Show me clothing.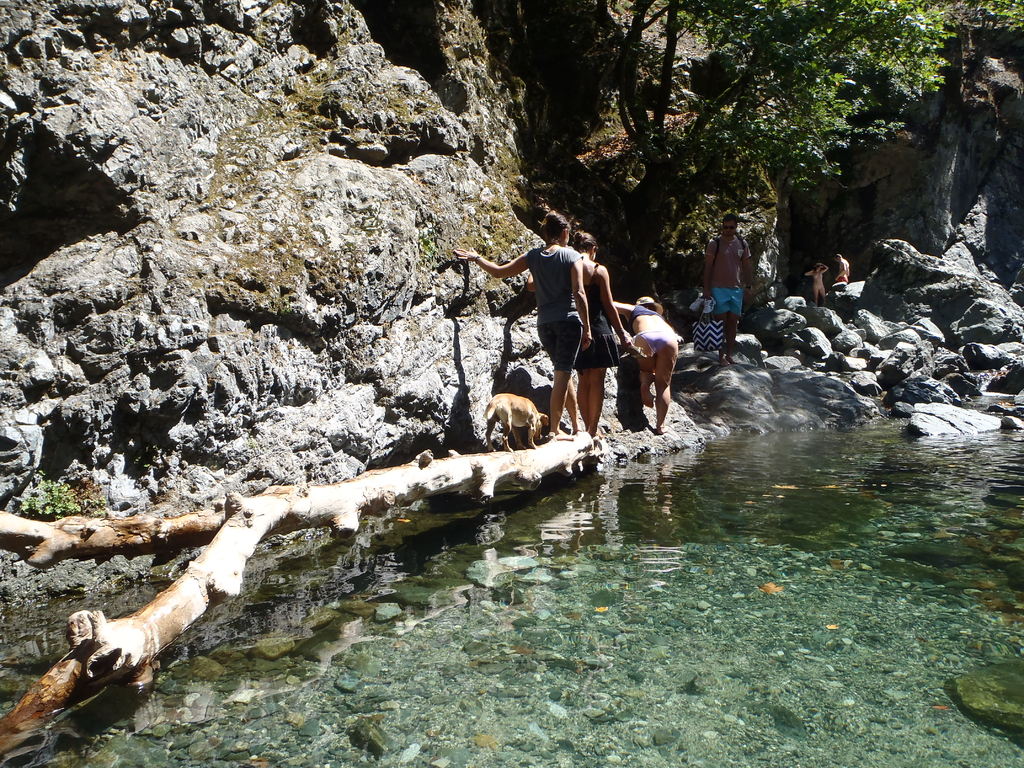
clothing is here: Rect(576, 260, 620, 371).
